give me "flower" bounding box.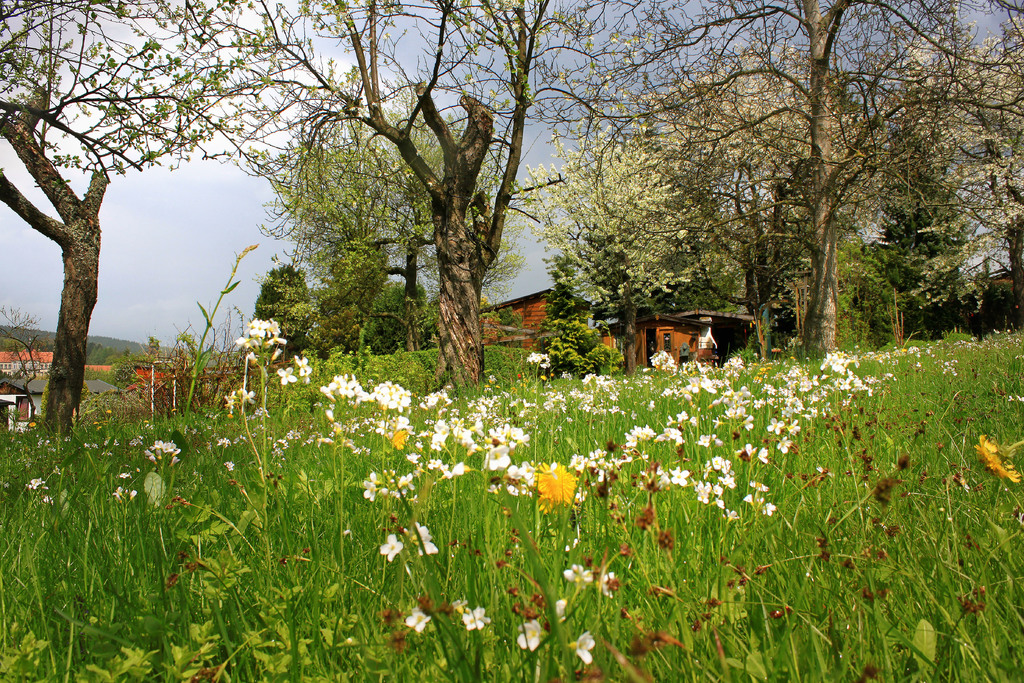
<region>269, 361, 296, 386</region>.
